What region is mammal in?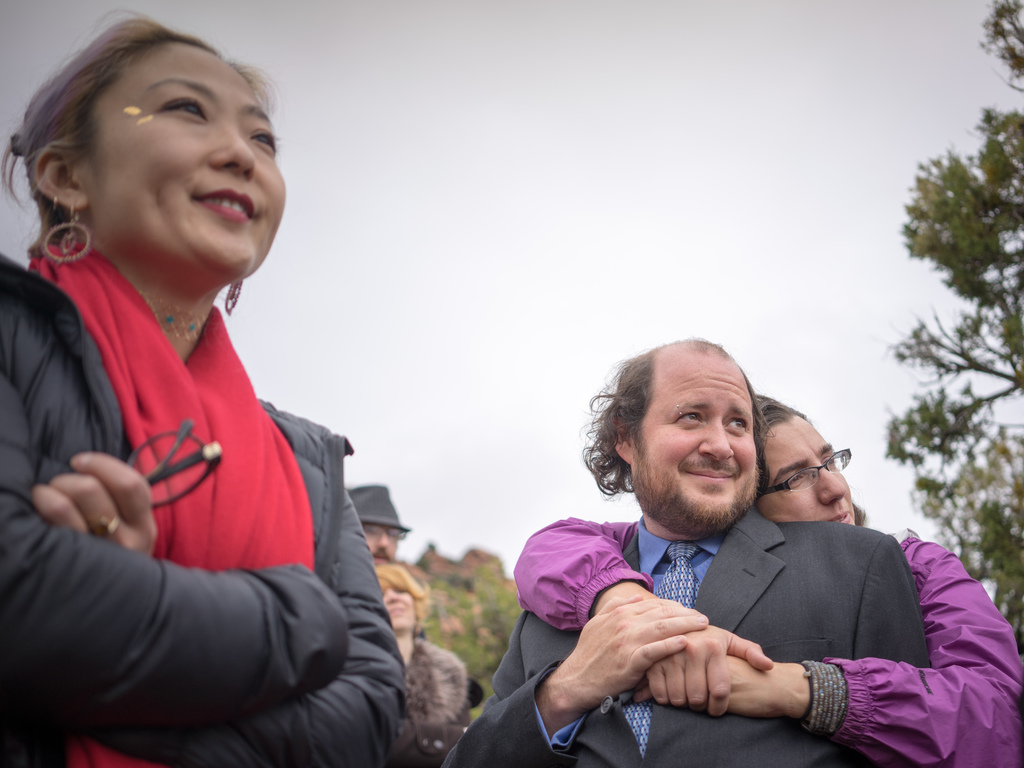
<region>344, 483, 413, 557</region>.
